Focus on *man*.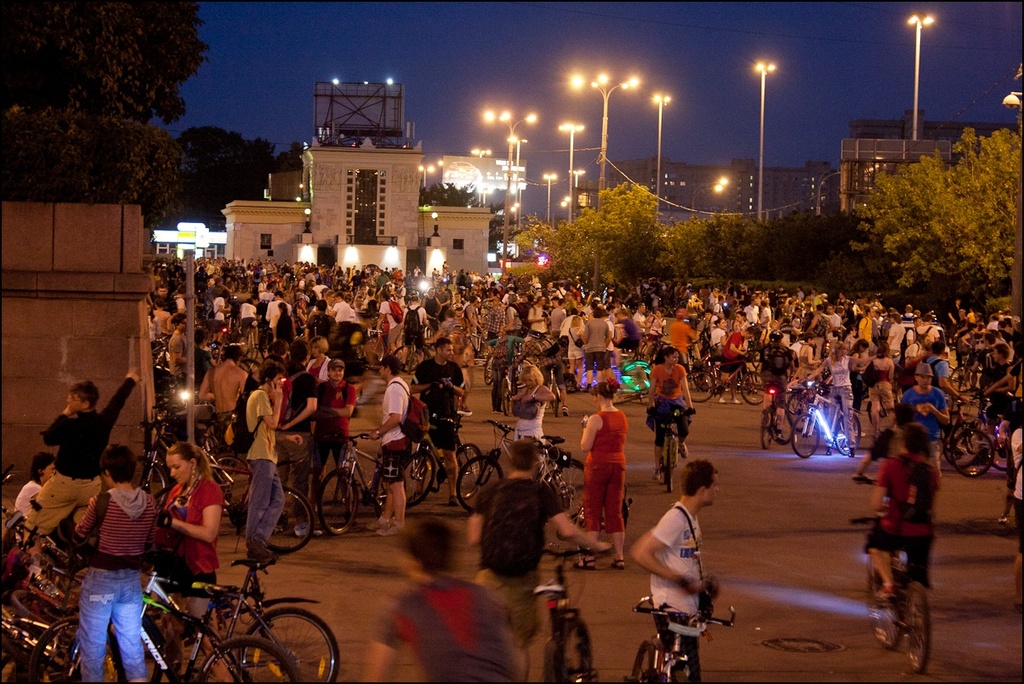
Focused at box(166, 314, 188, 390).
